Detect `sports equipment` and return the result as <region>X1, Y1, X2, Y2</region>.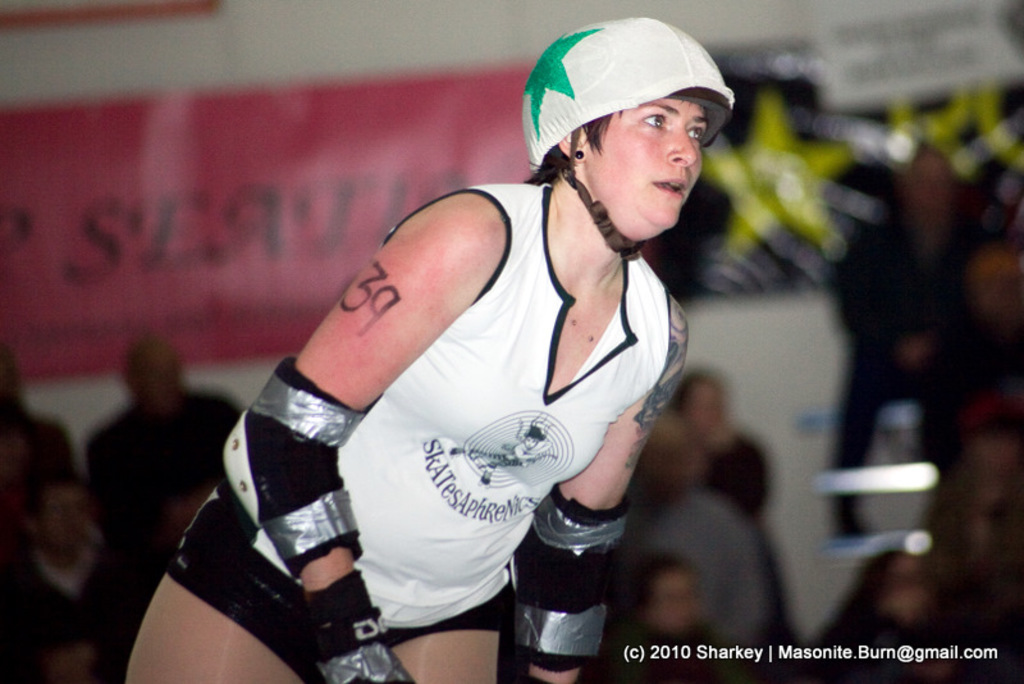
<region>207, 346, 376, 584</region>.
